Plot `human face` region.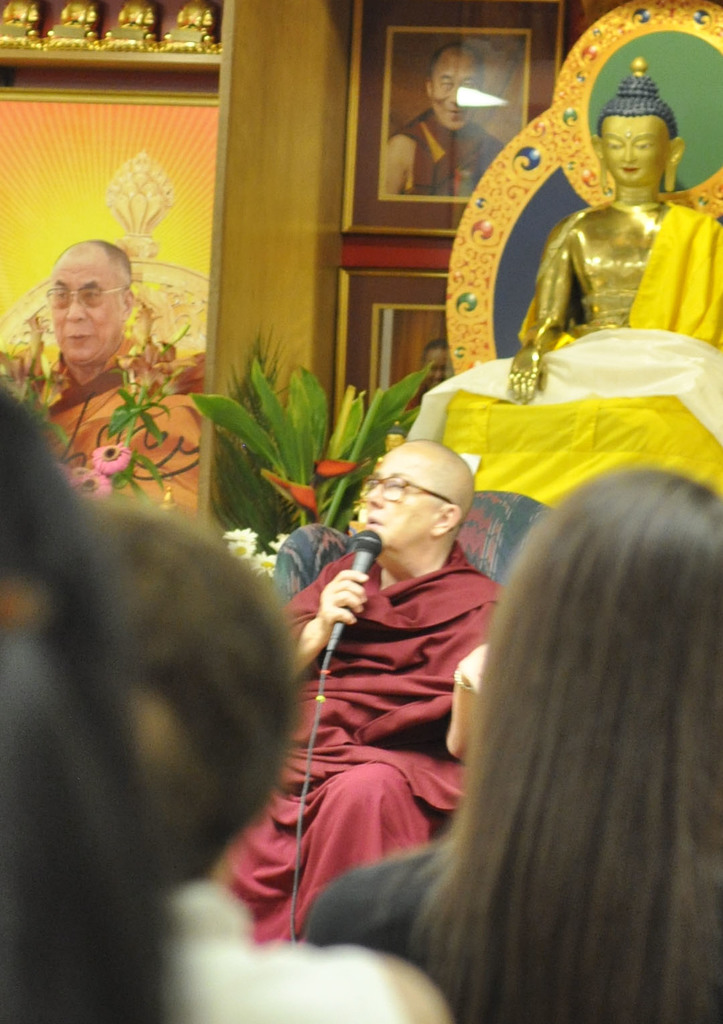
Plotted at [49, 262, 128, 363].
